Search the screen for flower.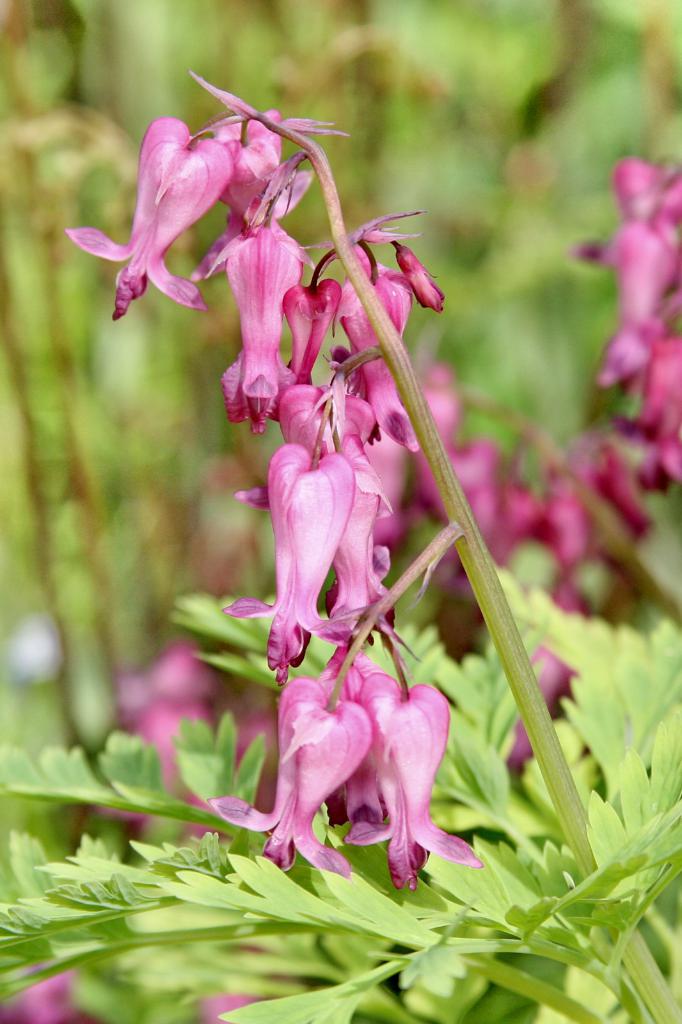
Found at l=559, t=435, r=662, b=548.
